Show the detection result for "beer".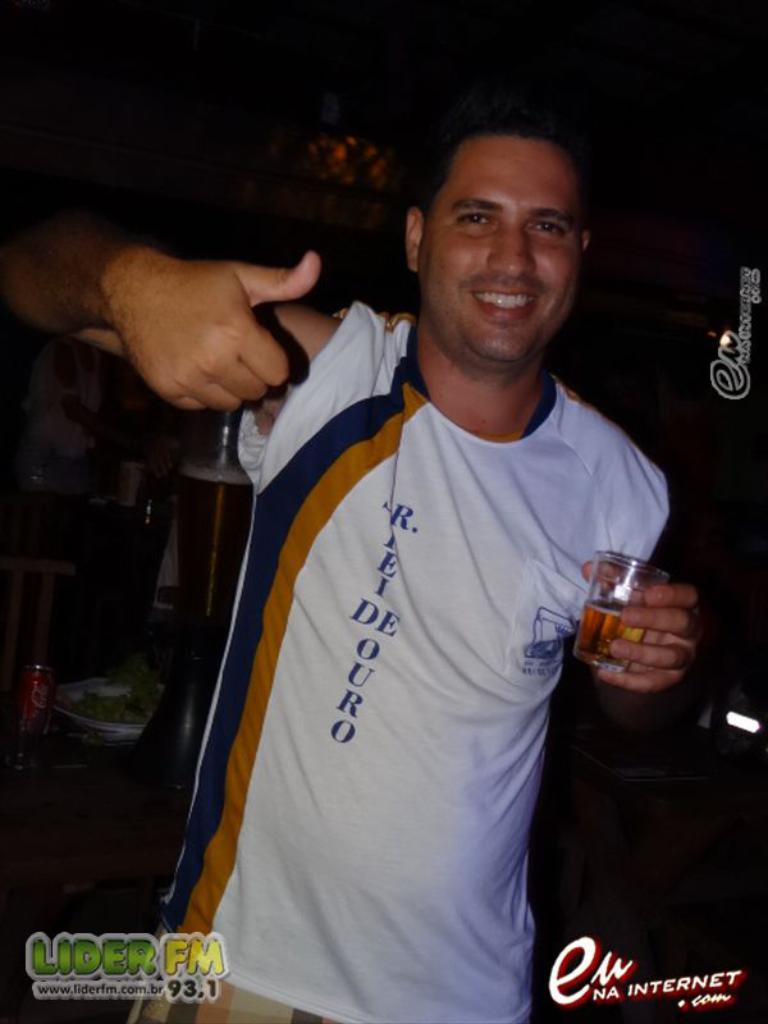
bbox=[570, 548, 660, 675].
